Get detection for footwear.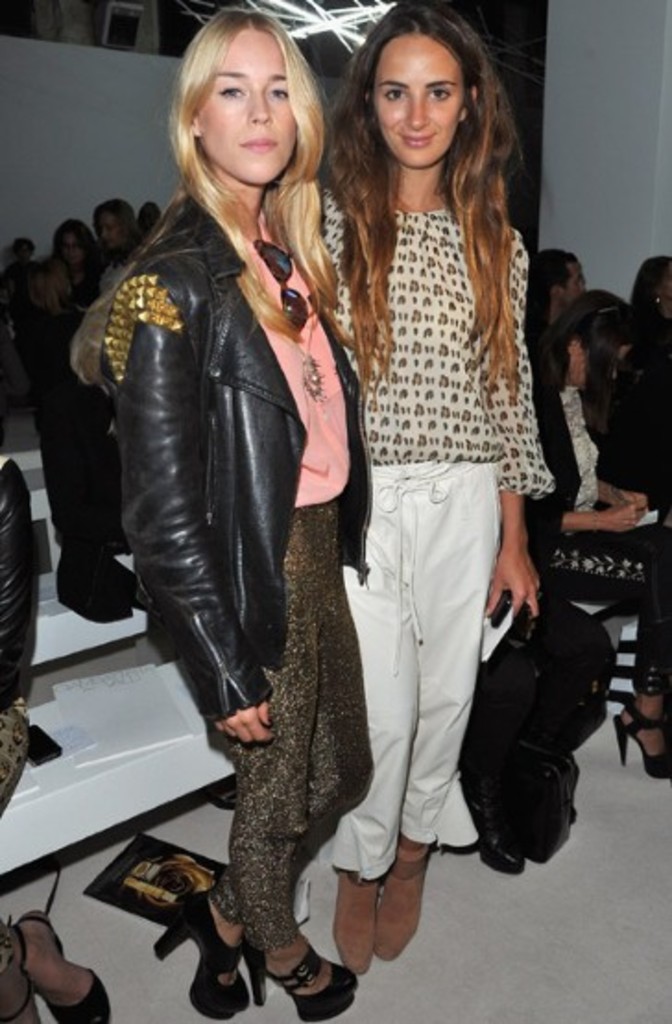
Detection: x1=0 y1=919 x2=41 y2=1022.
